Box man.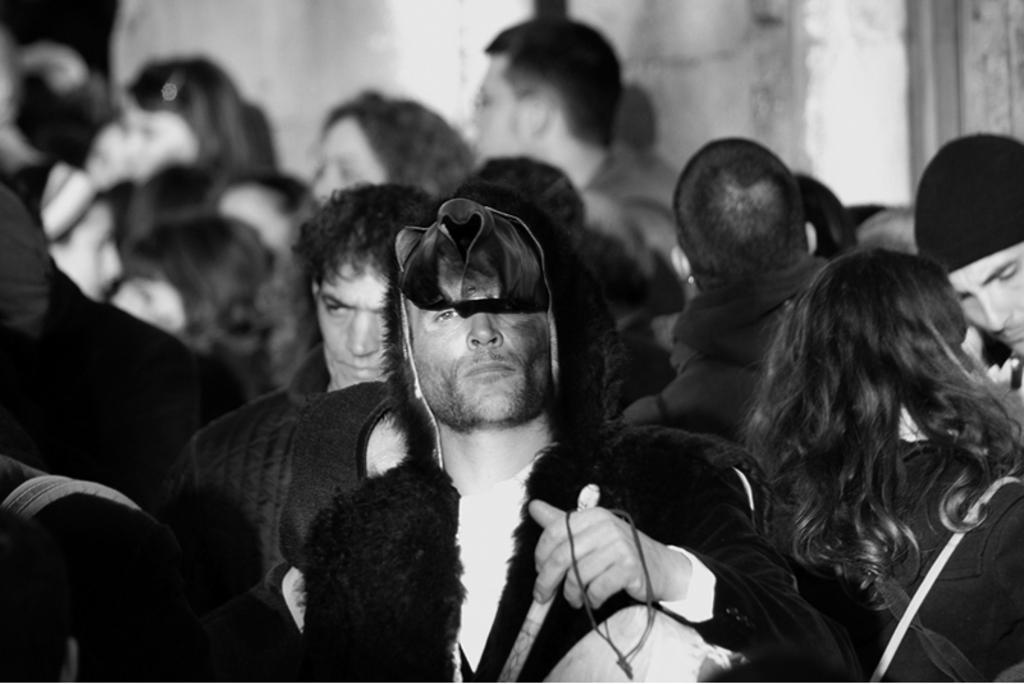
<box>913,132,1023,391</box>.
